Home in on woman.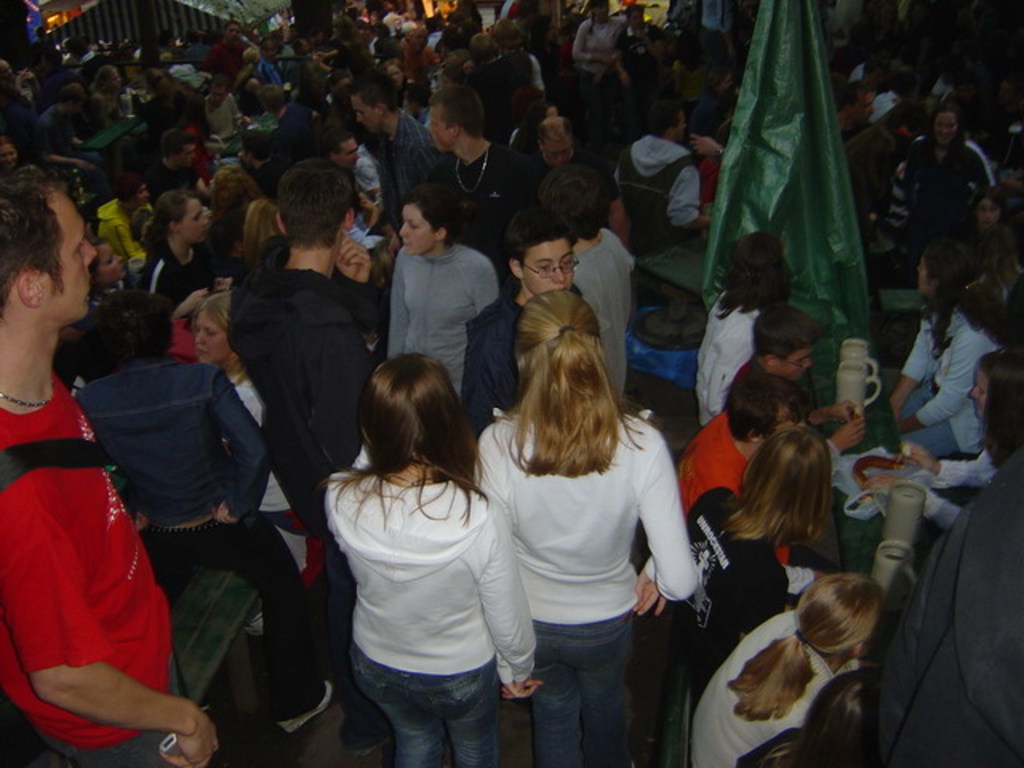
Homed in at 243:195:283:286.
